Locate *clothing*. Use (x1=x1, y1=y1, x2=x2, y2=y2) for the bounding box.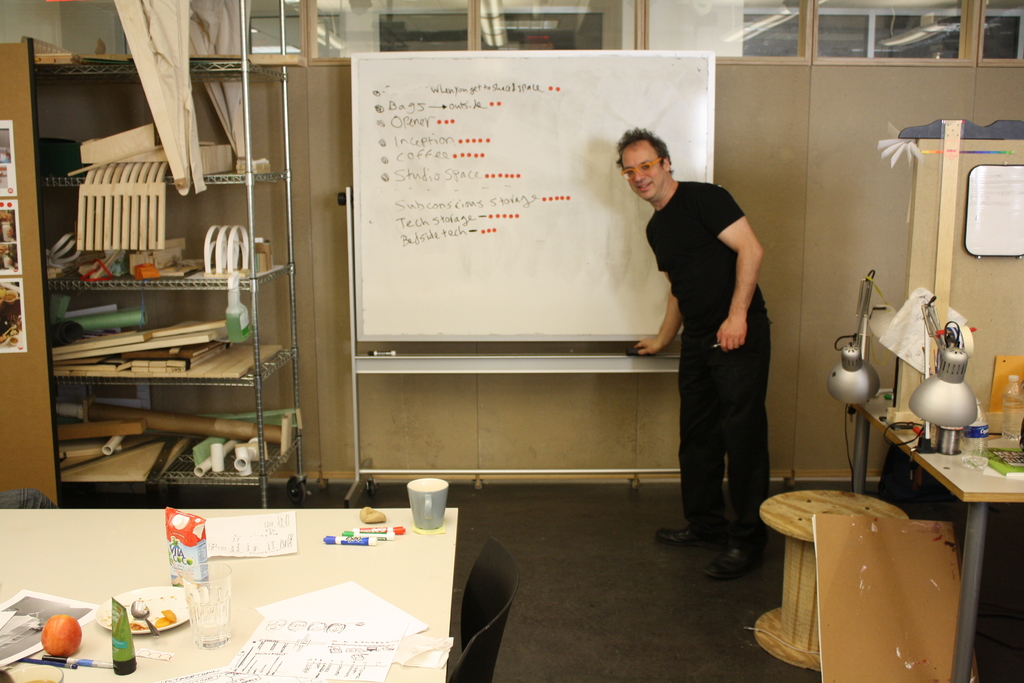
(x1=636, y1=141, x2=778, y2=475).
